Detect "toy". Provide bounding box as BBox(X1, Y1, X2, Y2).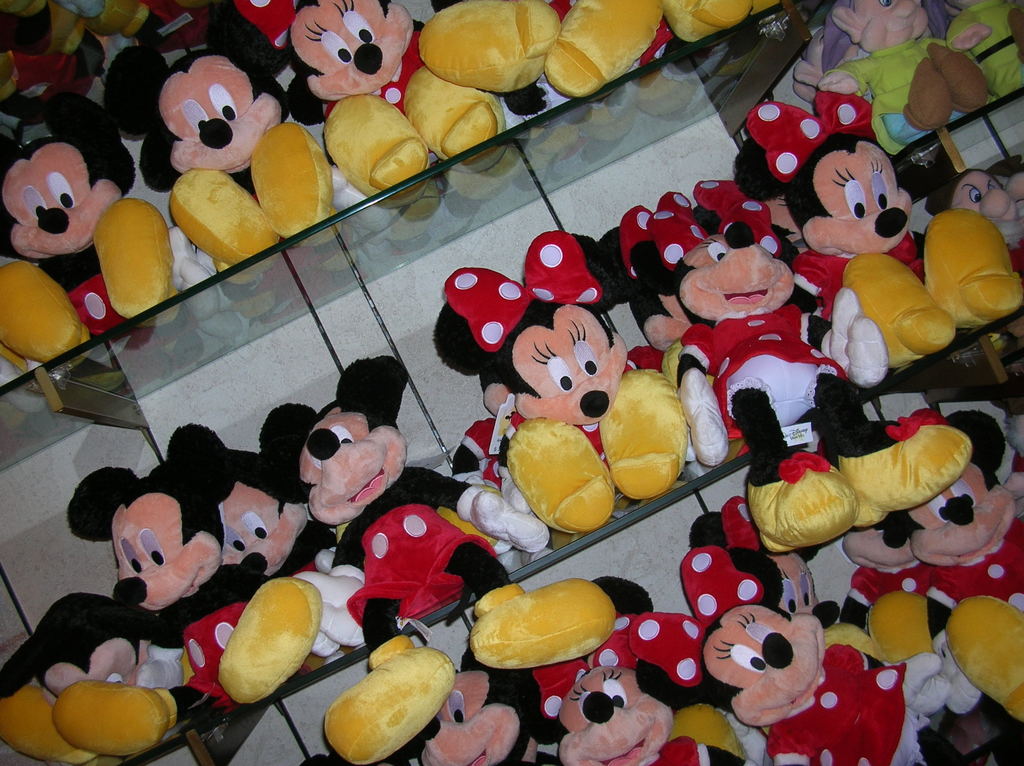
BBox(262, 353, 615, 763).
